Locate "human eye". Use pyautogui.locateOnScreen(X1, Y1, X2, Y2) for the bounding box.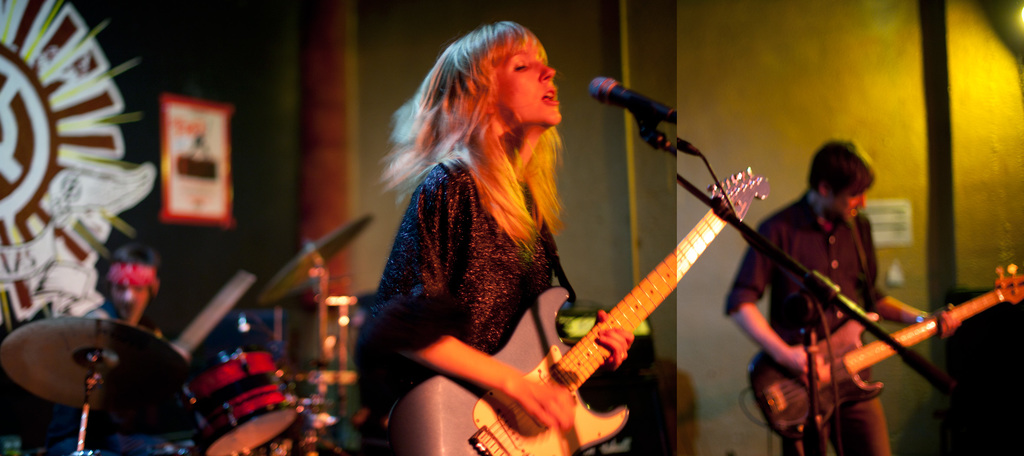
pyautogui.locateOnScreen(513, 56, 527, 72).
